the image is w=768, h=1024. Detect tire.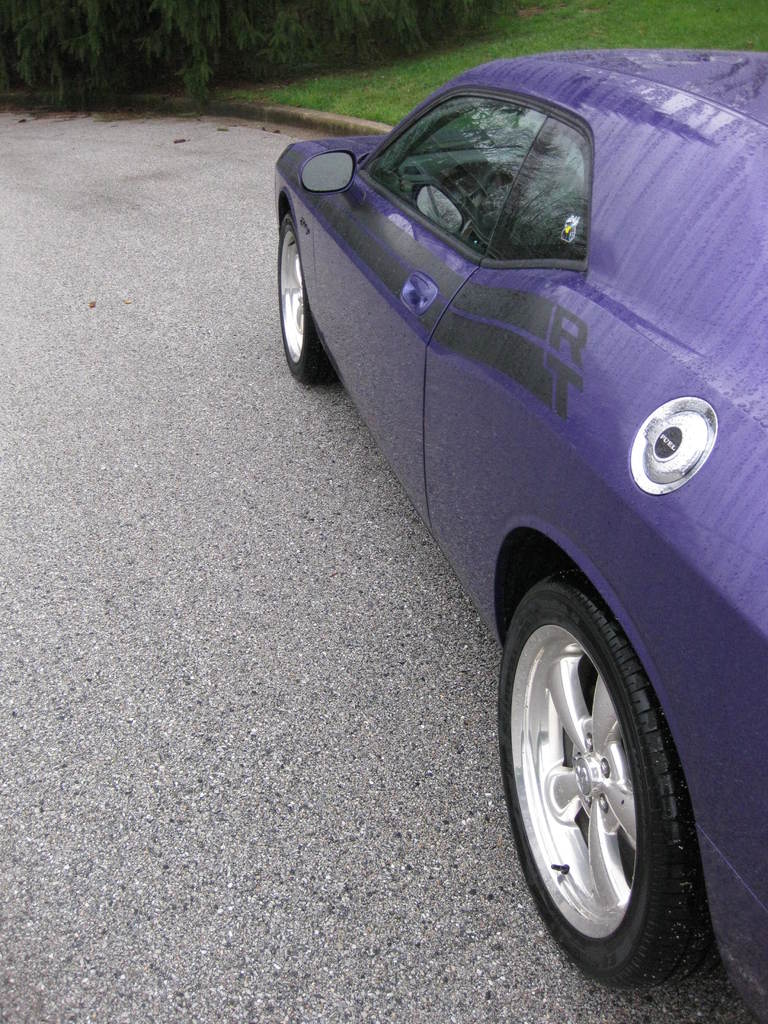
Detection: [264, 207, 345, 389].
